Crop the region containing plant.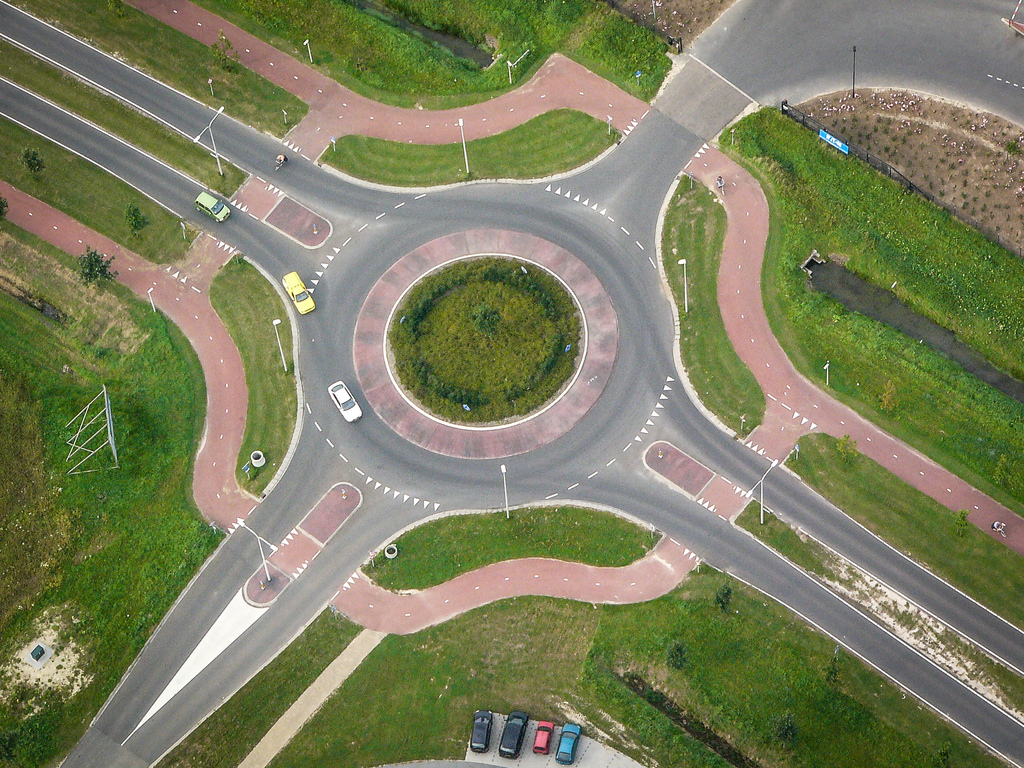
Crop region: 712, 585, 730, 613.
